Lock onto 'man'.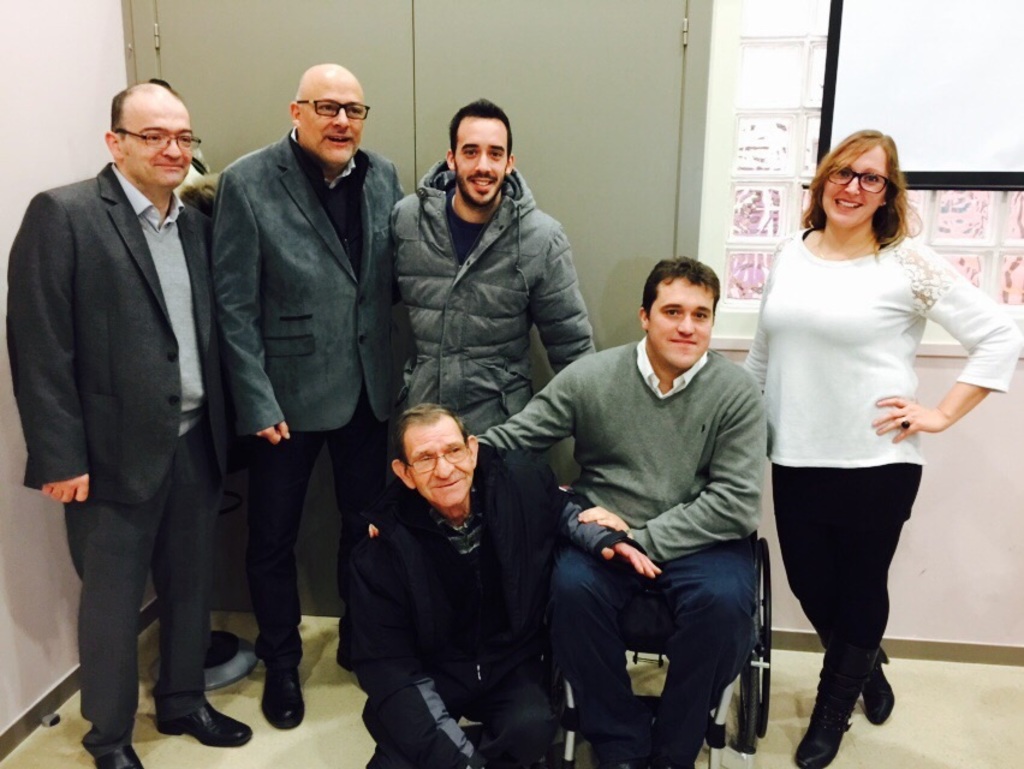
Locked: box(202, 55, 406, 733).
